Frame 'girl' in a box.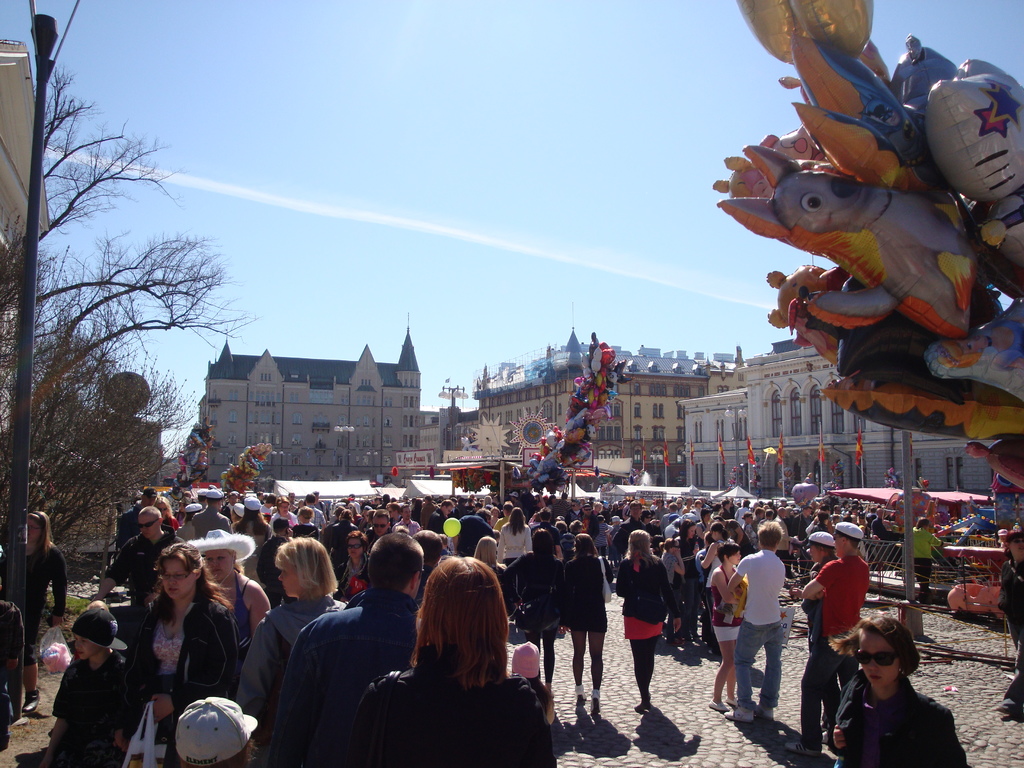
662/541/686/641.
